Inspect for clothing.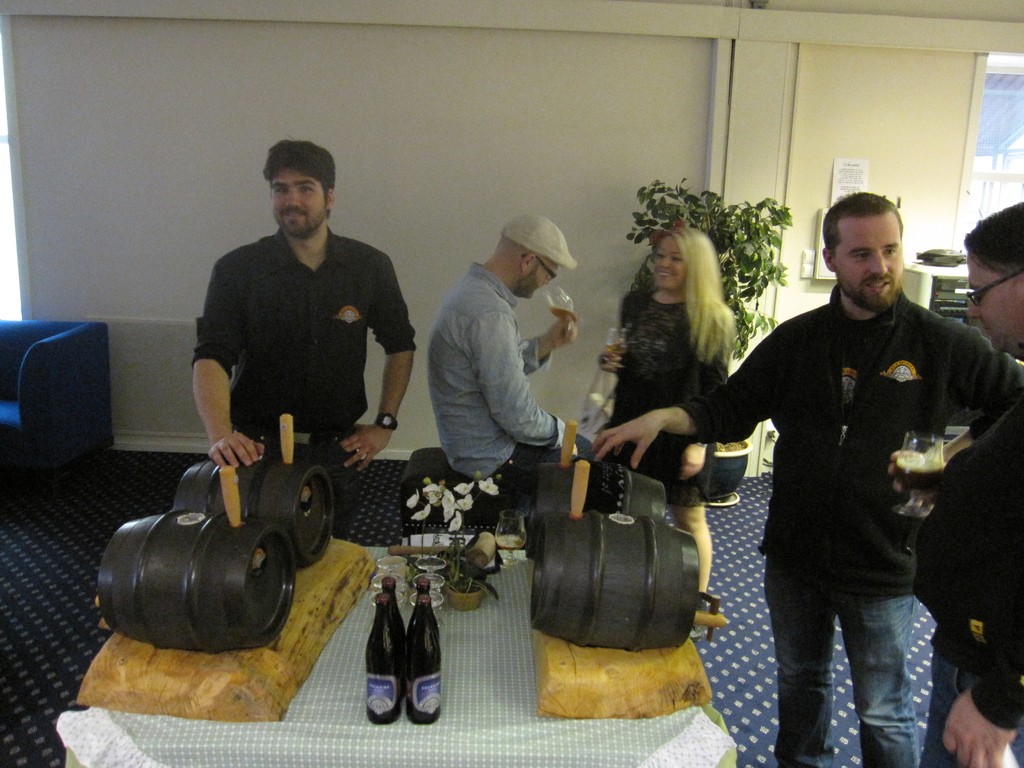
Inspection: [left=668, top=285, right=1023, bottom=767].
